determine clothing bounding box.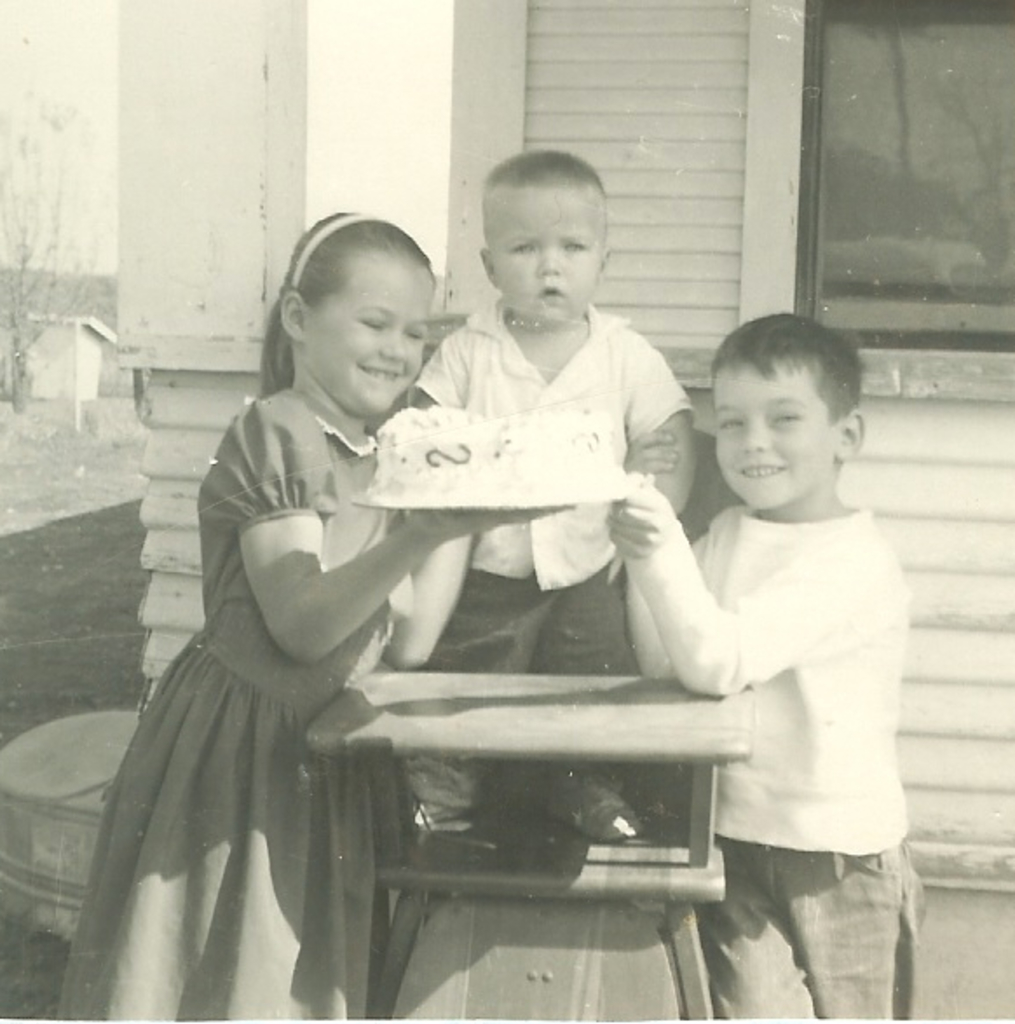
Determined: Rect(56, 387, 405, 1022).
